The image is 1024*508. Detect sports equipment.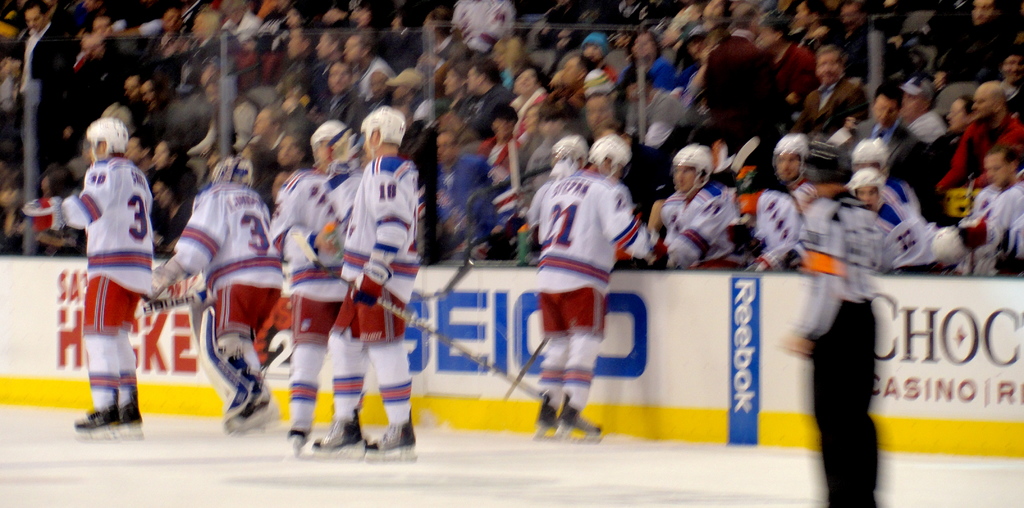
Detection: box(845, 166, 879, 204).
